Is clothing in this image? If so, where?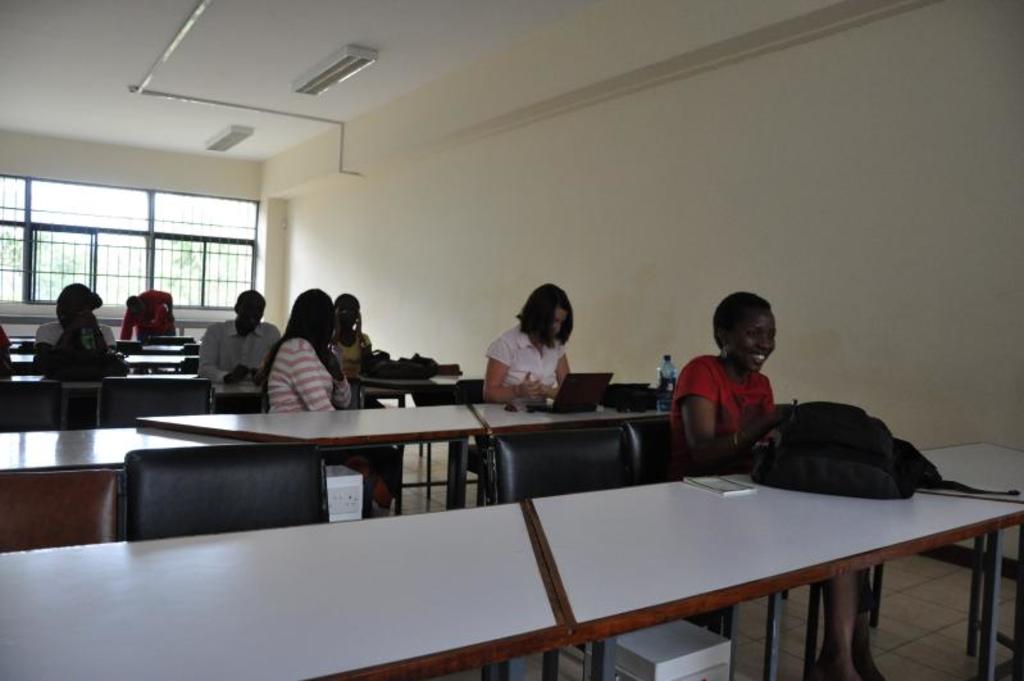
Yes, at x1=200 y1=321 x2=279 y2=401.
